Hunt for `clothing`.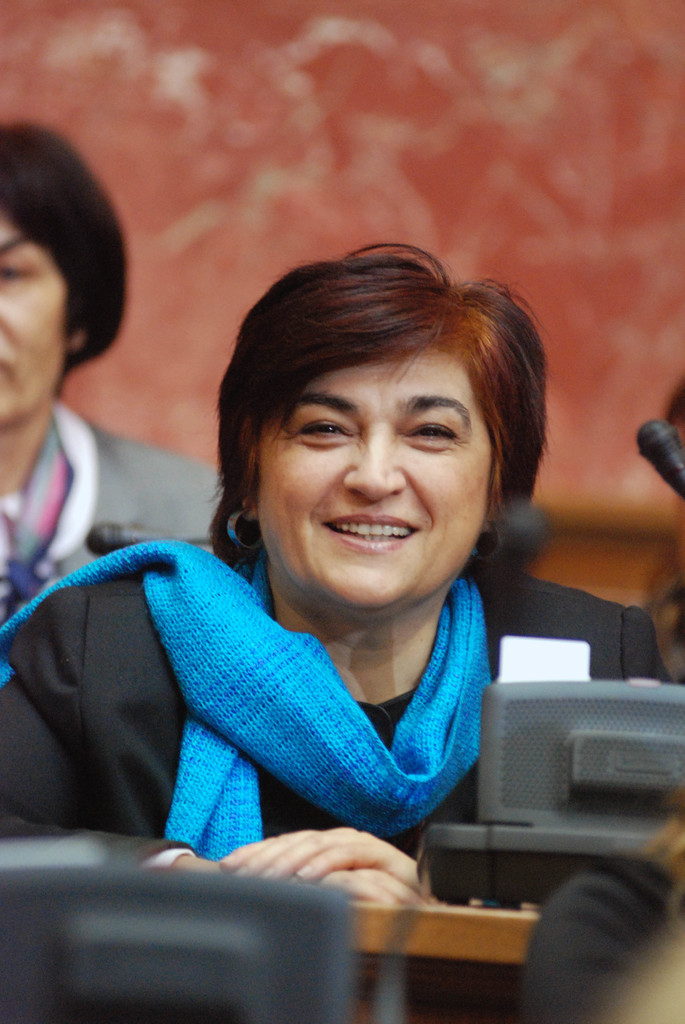
Hunted down at BBox(0, 396, 232, 637).
